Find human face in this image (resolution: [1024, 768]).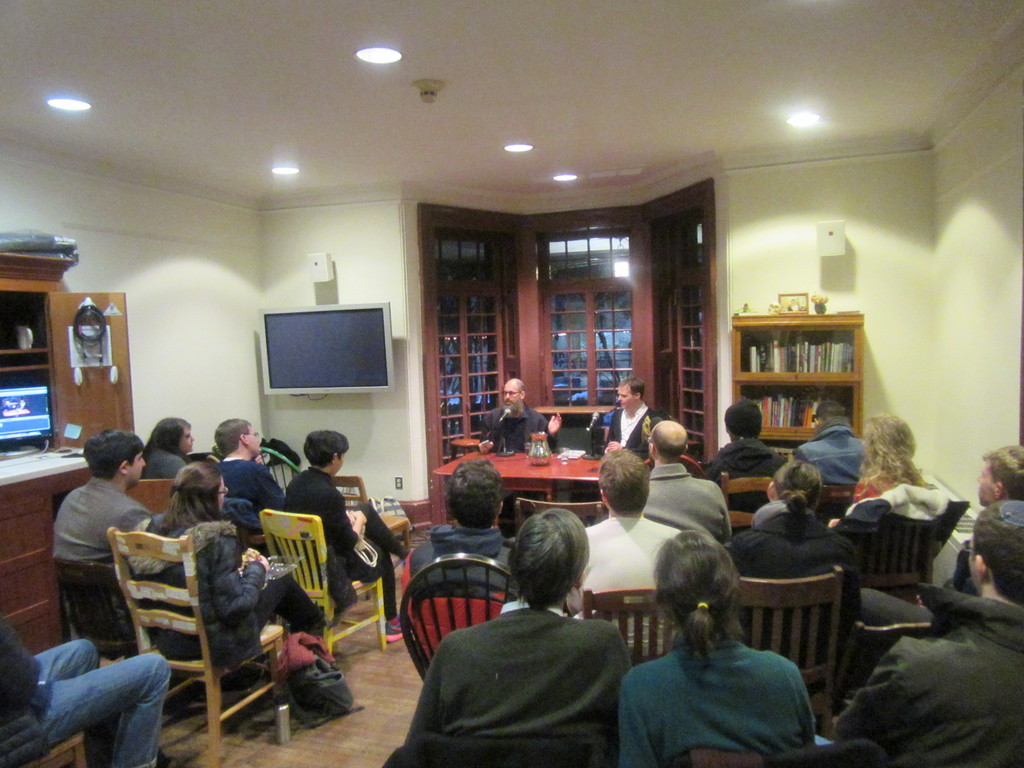
<box>336,452,346,472</box>.
